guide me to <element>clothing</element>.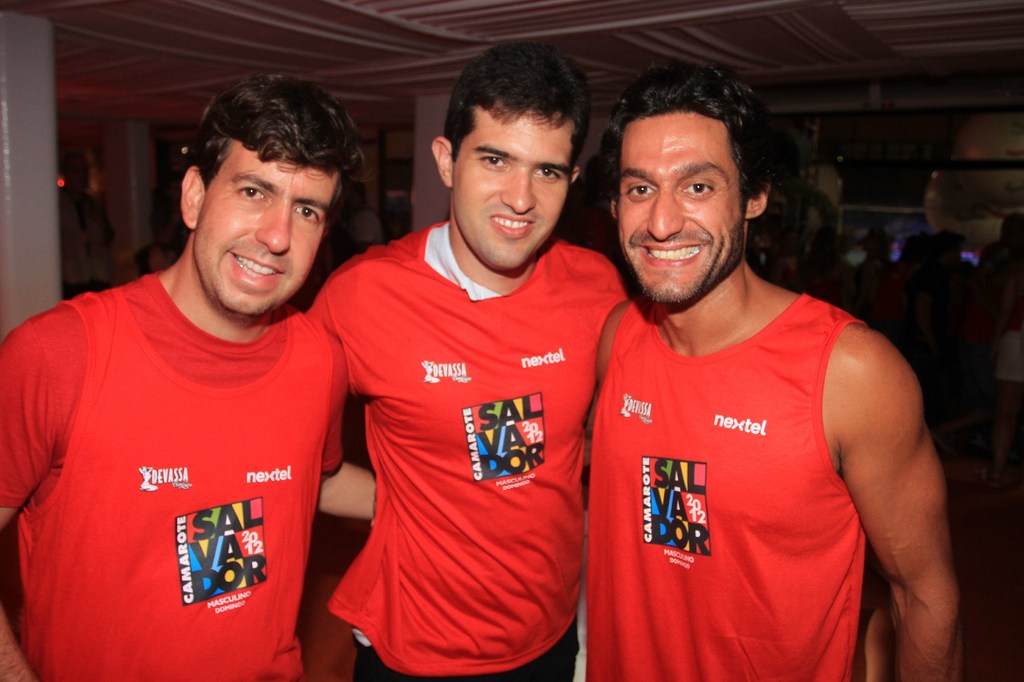
Guidance: (307,215,625,681).
